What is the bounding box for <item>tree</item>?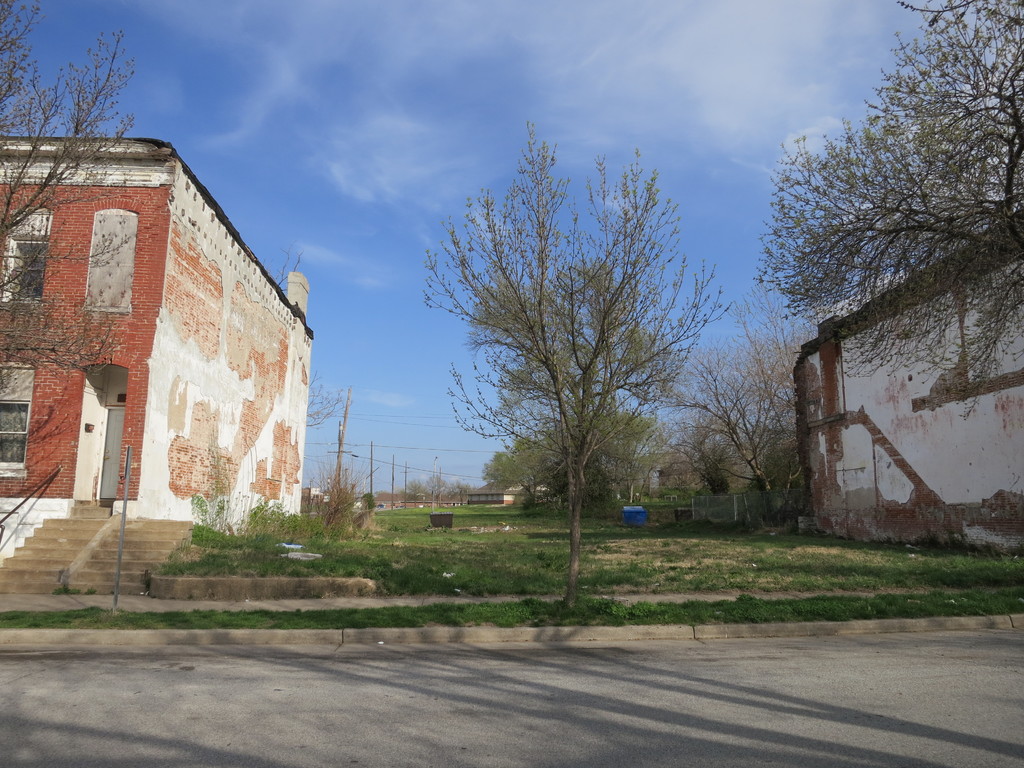
[x1=0, y1=0, x2=138, y2=393].
